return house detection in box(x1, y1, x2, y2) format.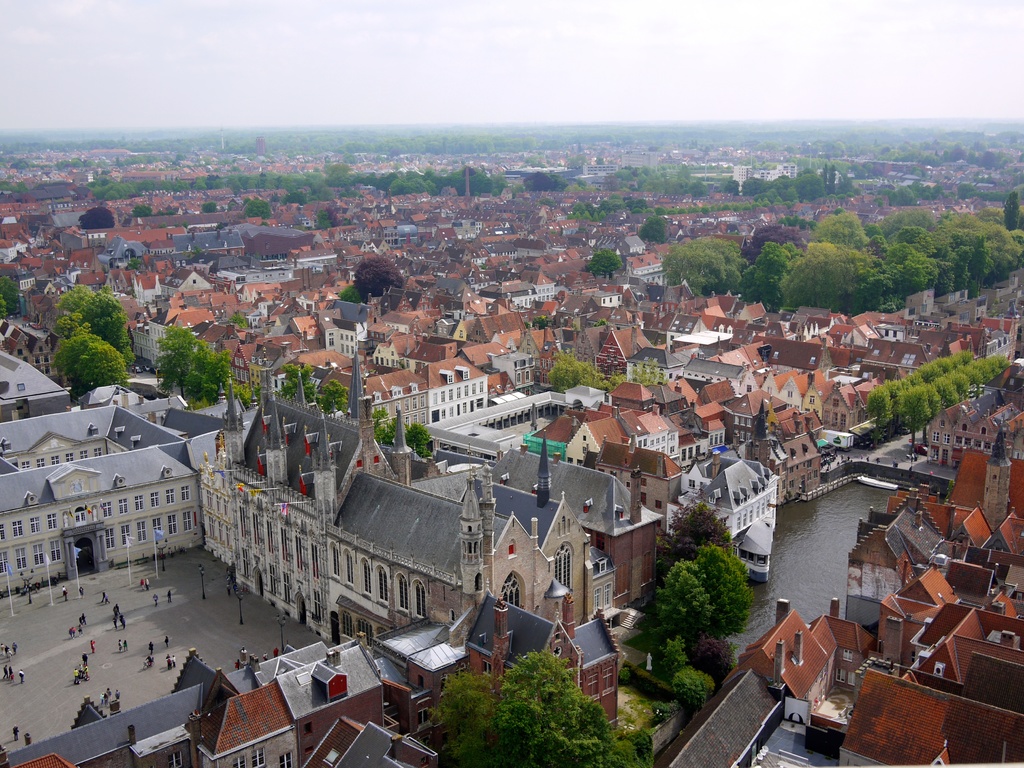
box(696, 380, 737, 401).
